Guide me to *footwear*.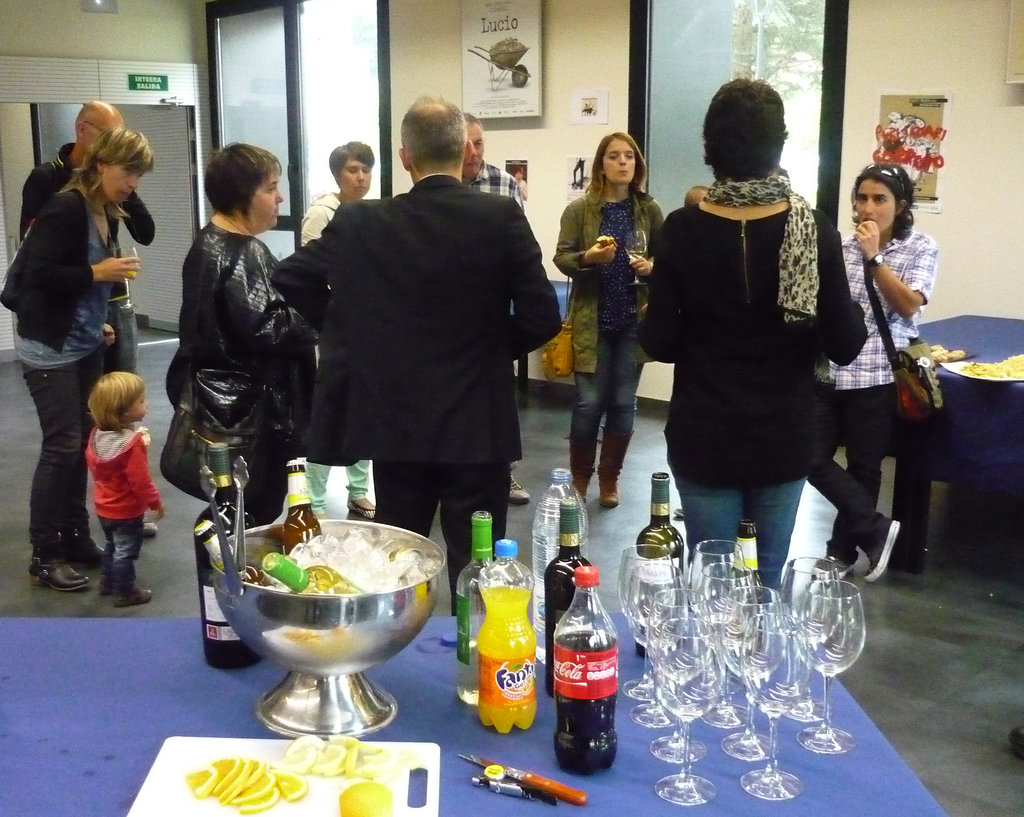
Guidance: x1=862, y1=520, x2=908, y2=588.
